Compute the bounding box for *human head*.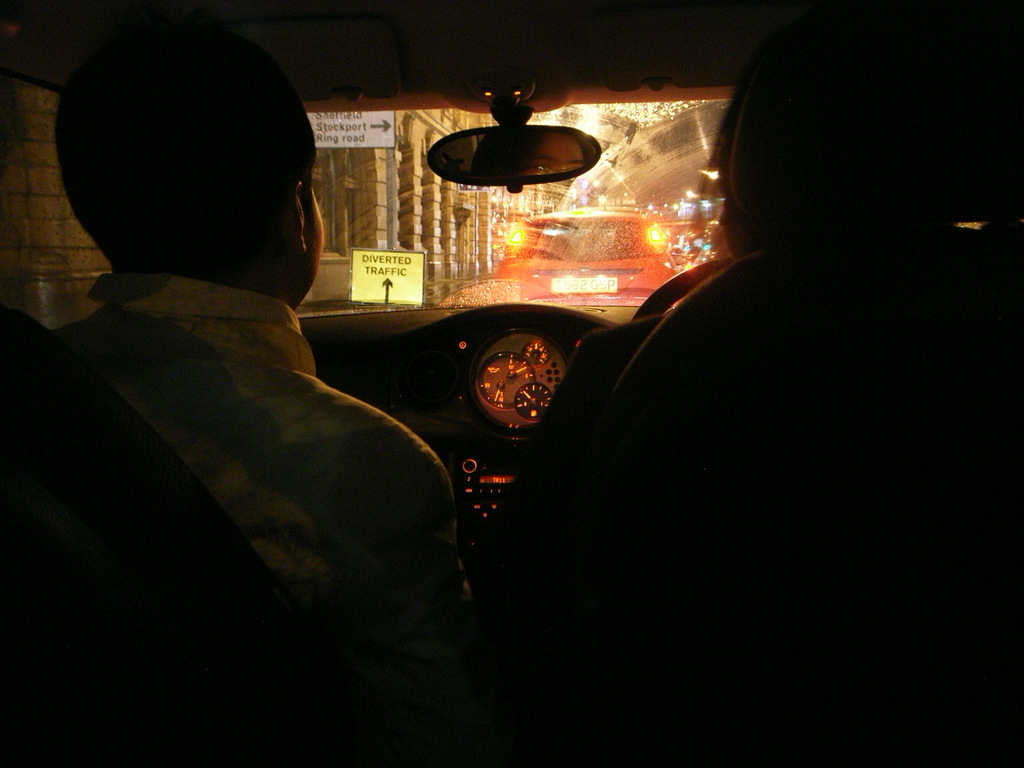
select_region(705, 23, 822, 245).
